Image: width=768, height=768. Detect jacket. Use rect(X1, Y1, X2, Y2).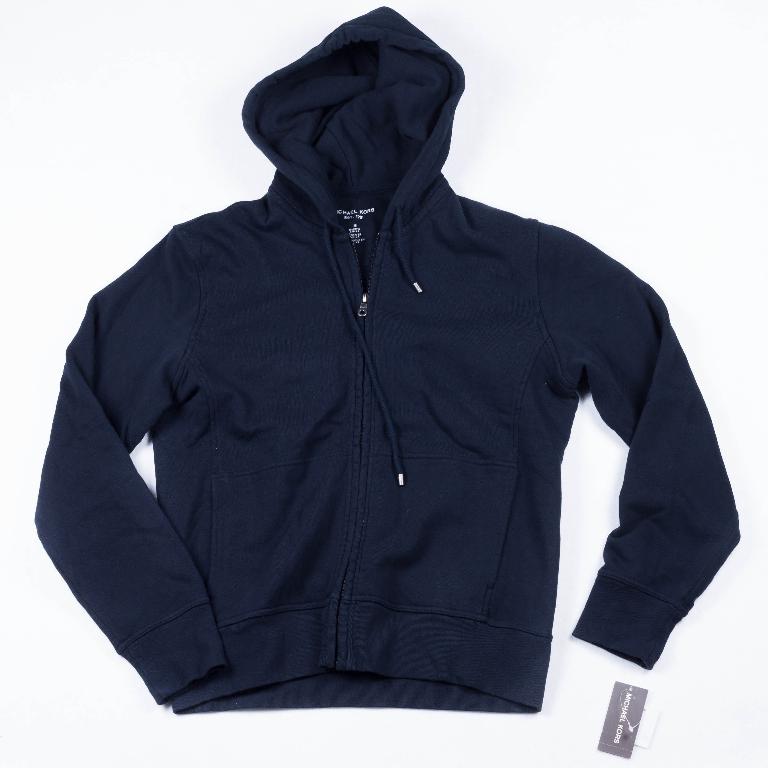
rect(35, 5, 741, 714).
